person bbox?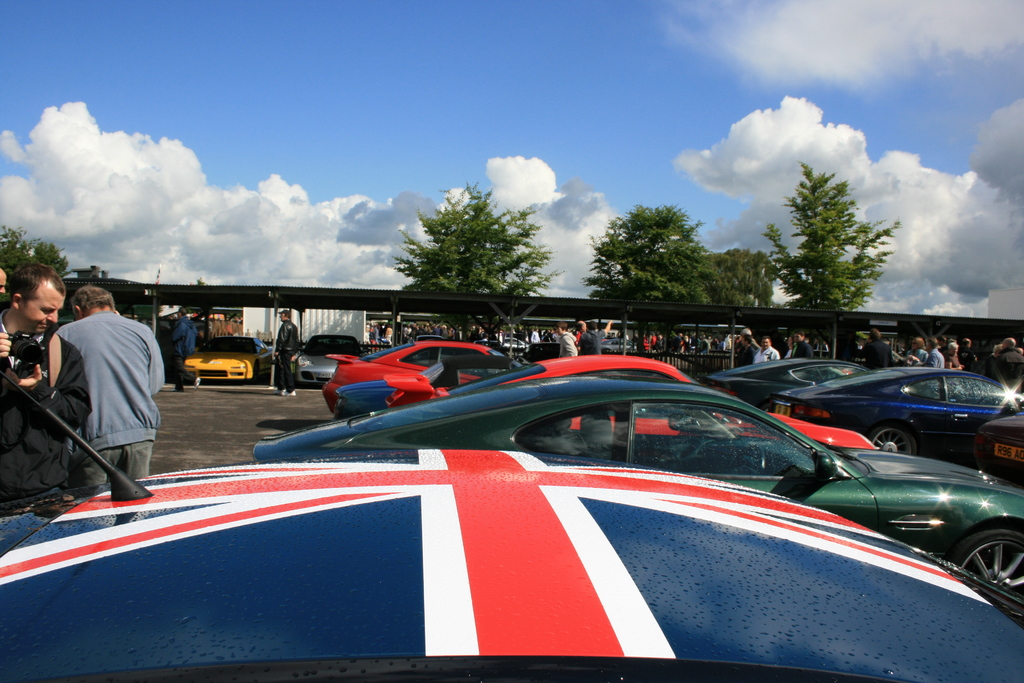
169/304/202/393
